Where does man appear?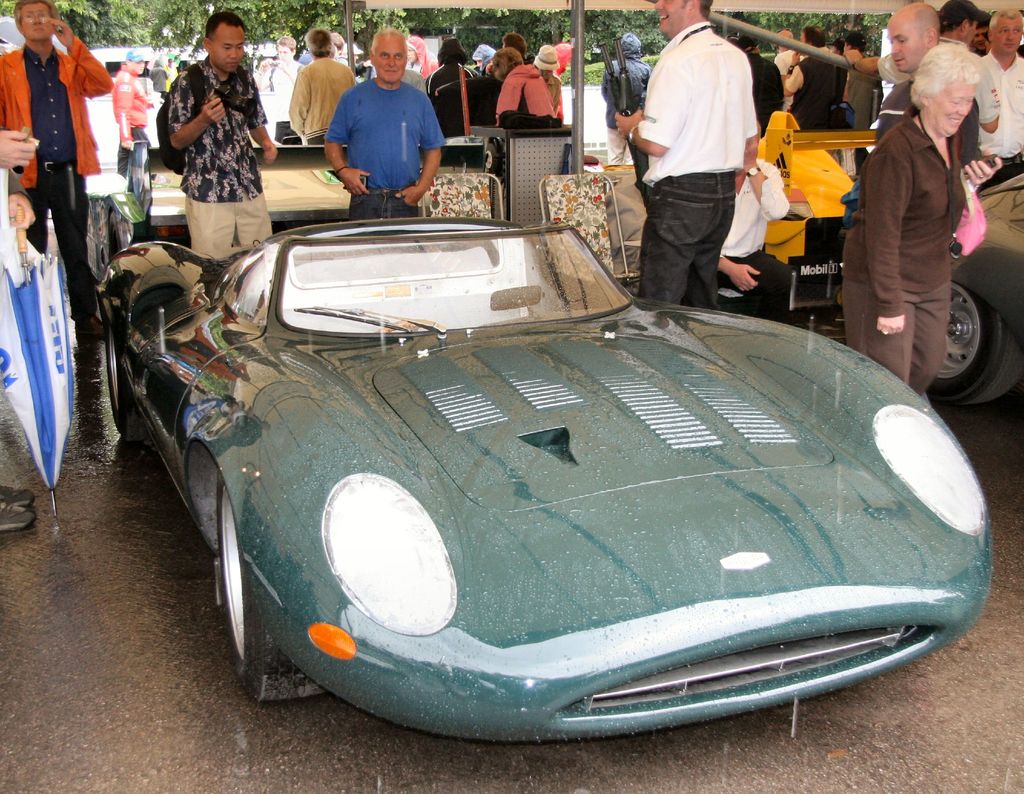
Appears at [719,120,794,321].
